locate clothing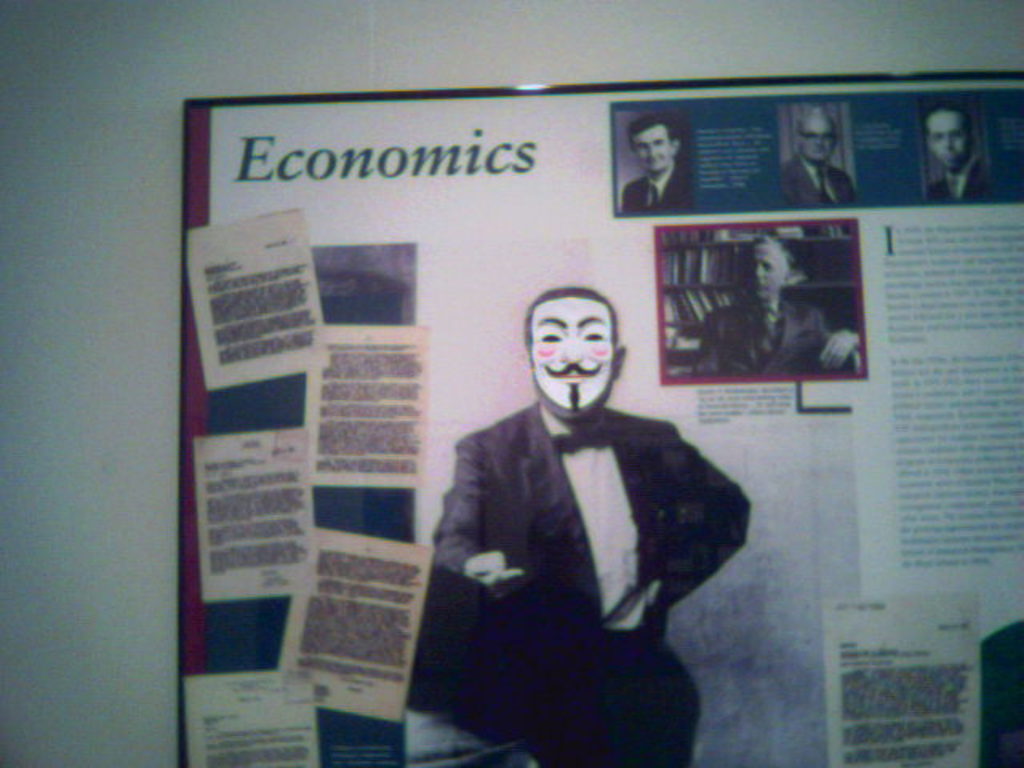
(left=619, top=160, right=686, bottom=213)
